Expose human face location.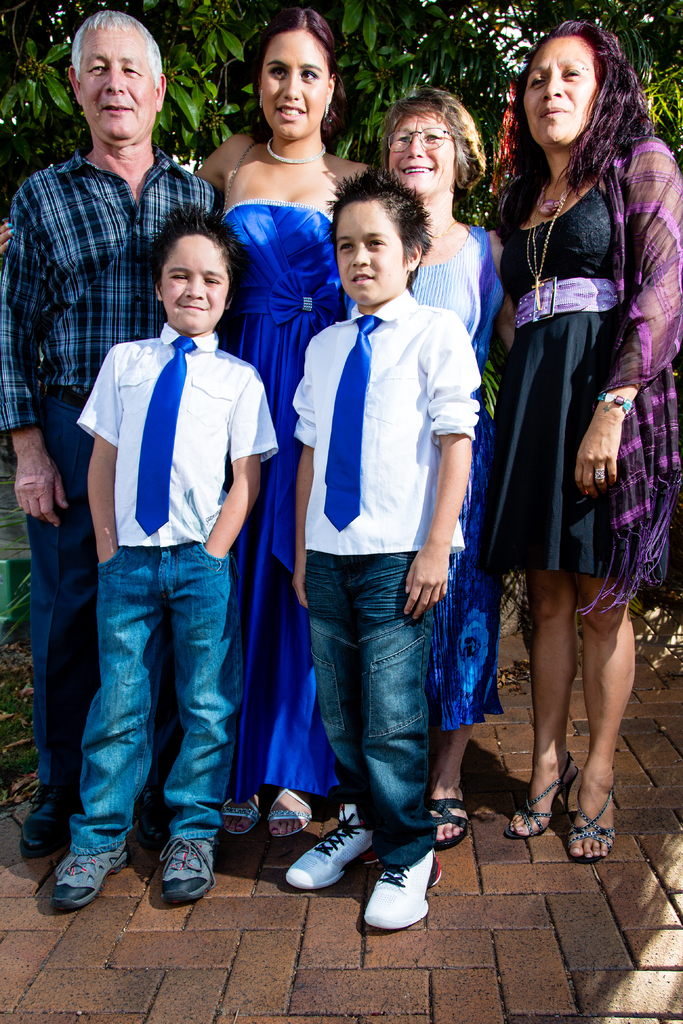
Exposed at select_region(261, 29, 326, 140).
